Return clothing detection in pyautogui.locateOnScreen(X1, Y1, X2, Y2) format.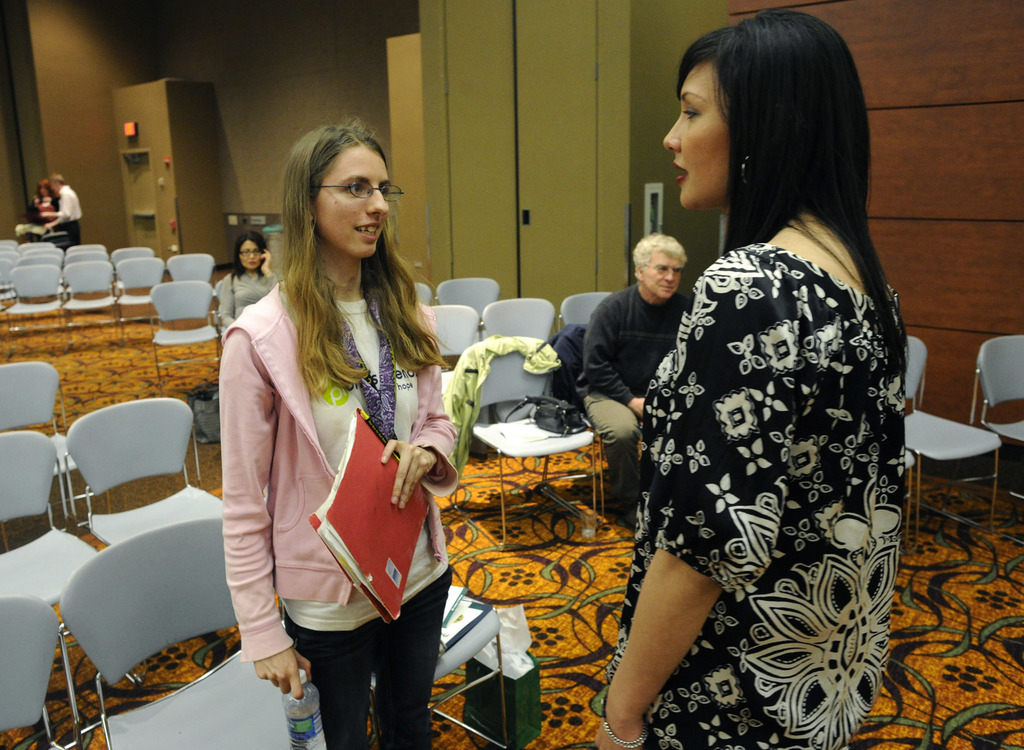
pyautogui.locateOnScreen(577, 286, 689, 505).
